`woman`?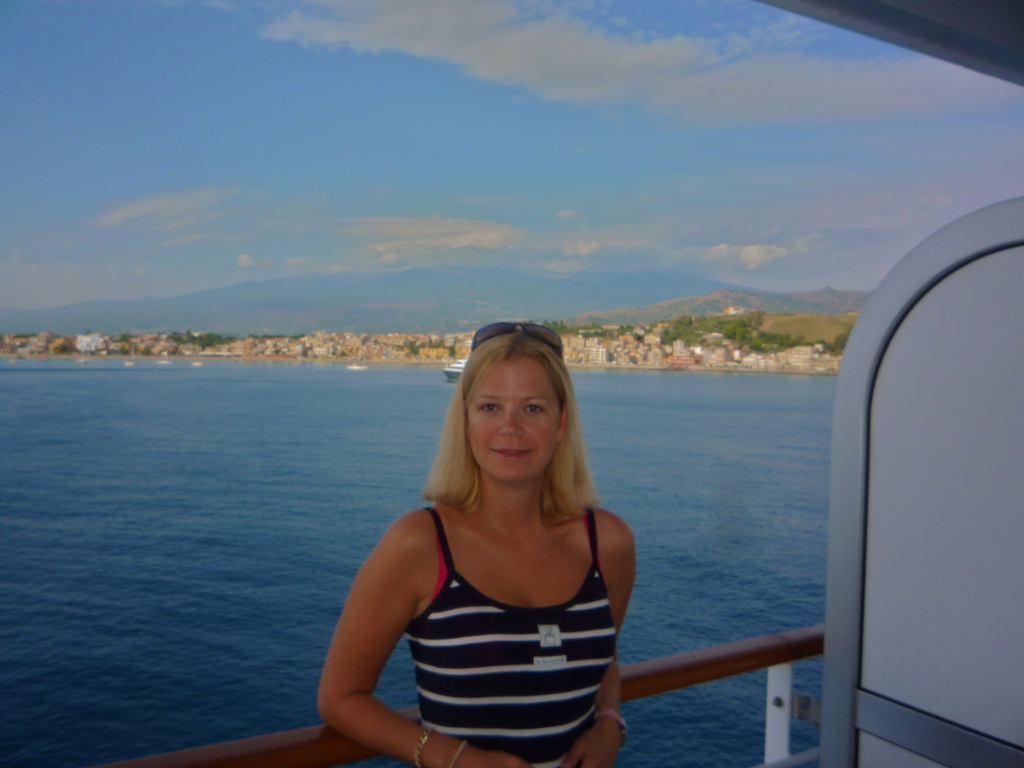
<bbox>340, 330, 647, 767</bbox>
